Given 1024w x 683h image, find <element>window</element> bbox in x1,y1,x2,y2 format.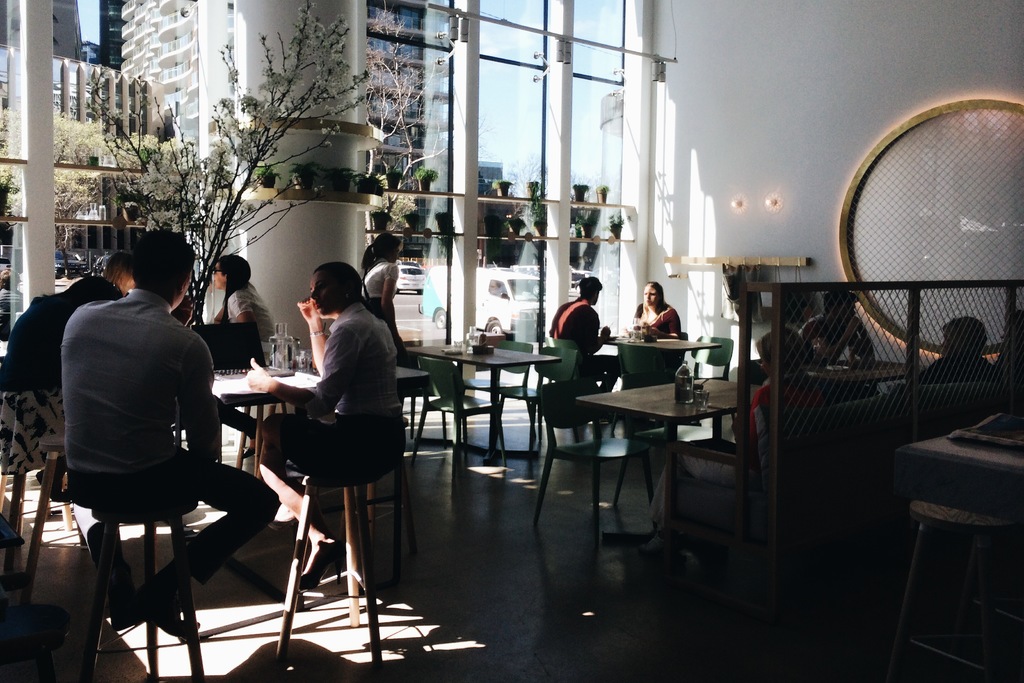
480,60,538,193.
